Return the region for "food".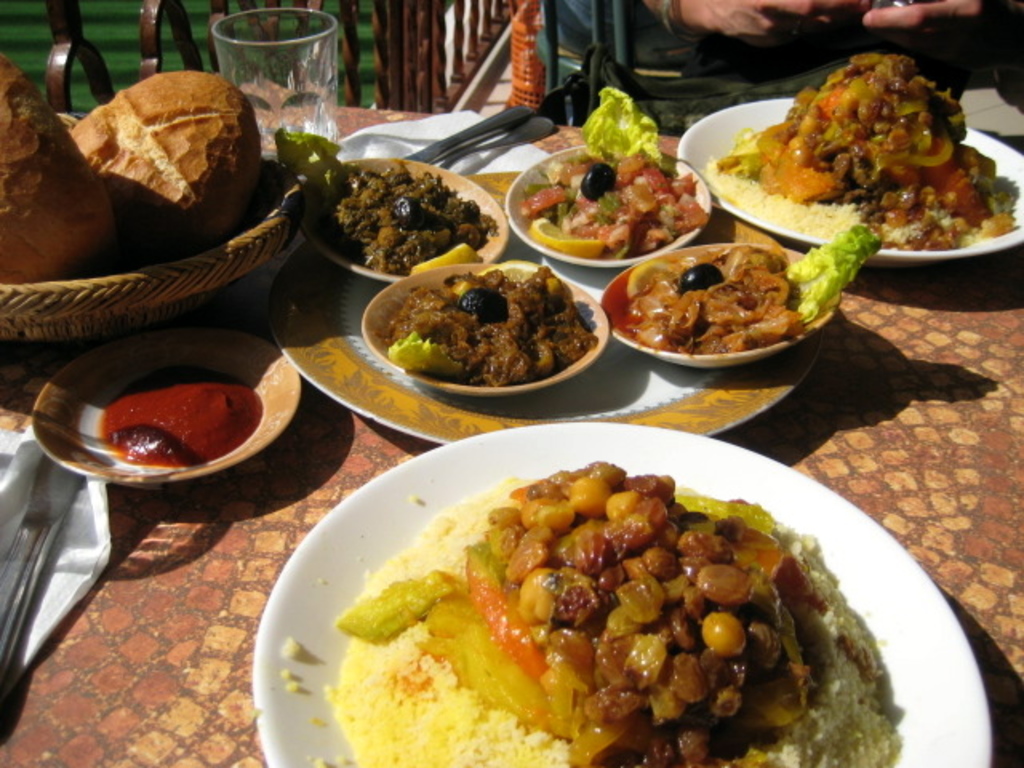
(left=704, top=53, right=1022, bottom=251).
